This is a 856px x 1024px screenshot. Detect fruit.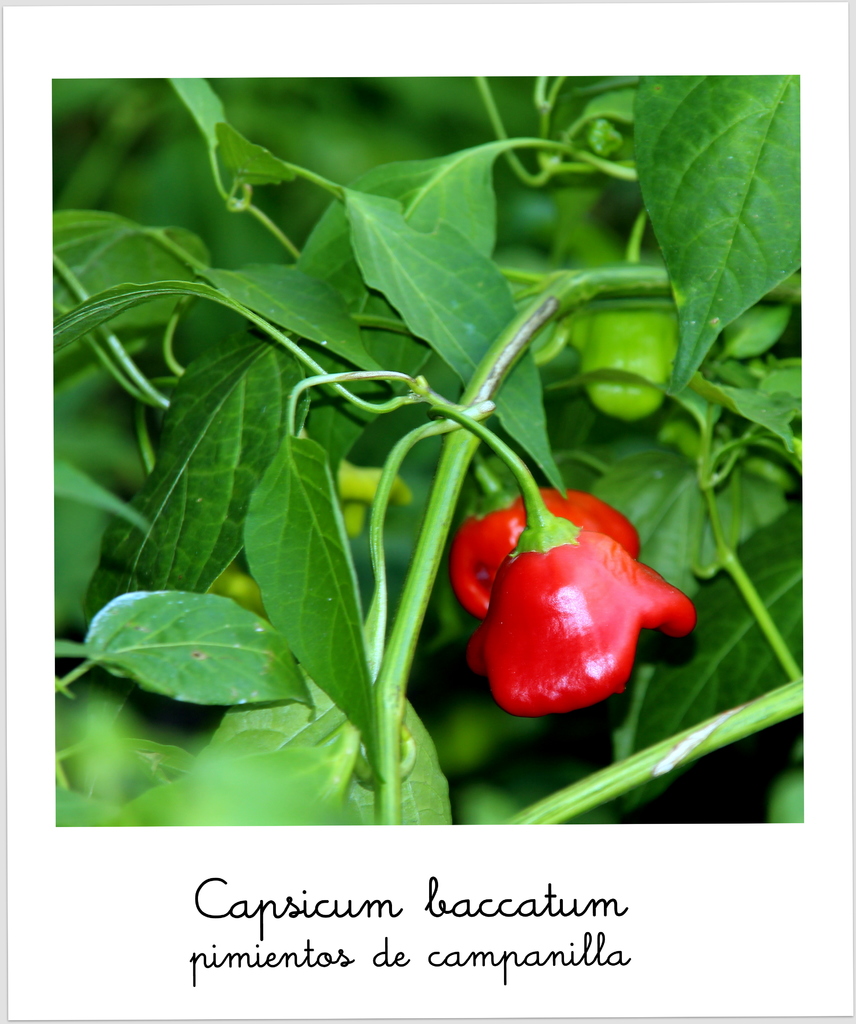
453, 491, 641, 620.
